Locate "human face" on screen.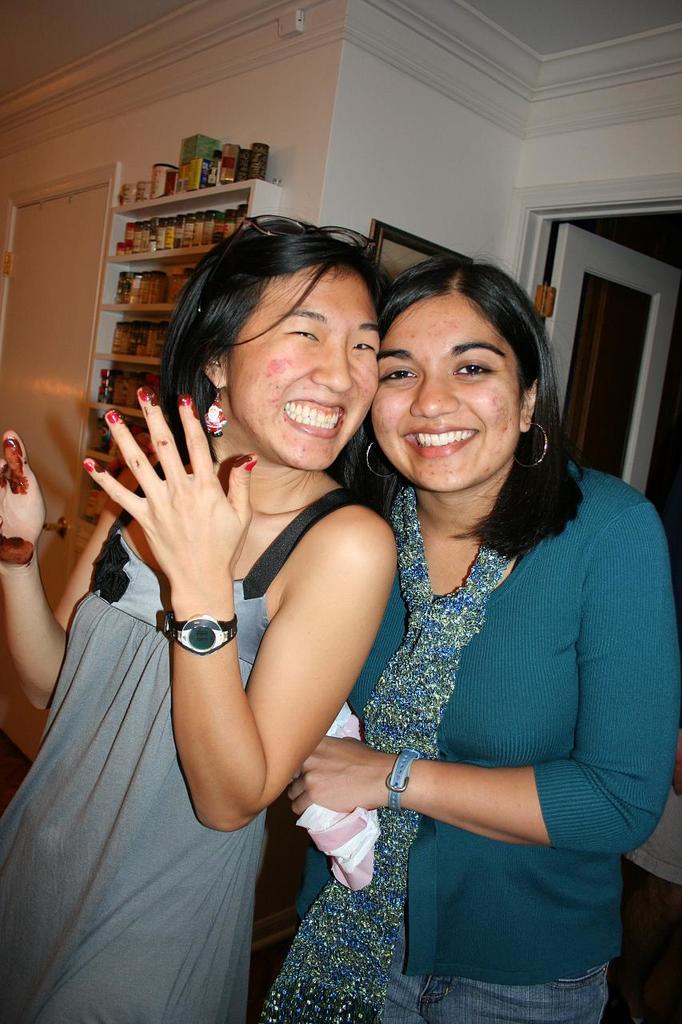
On screen at 236:258:378:478.
